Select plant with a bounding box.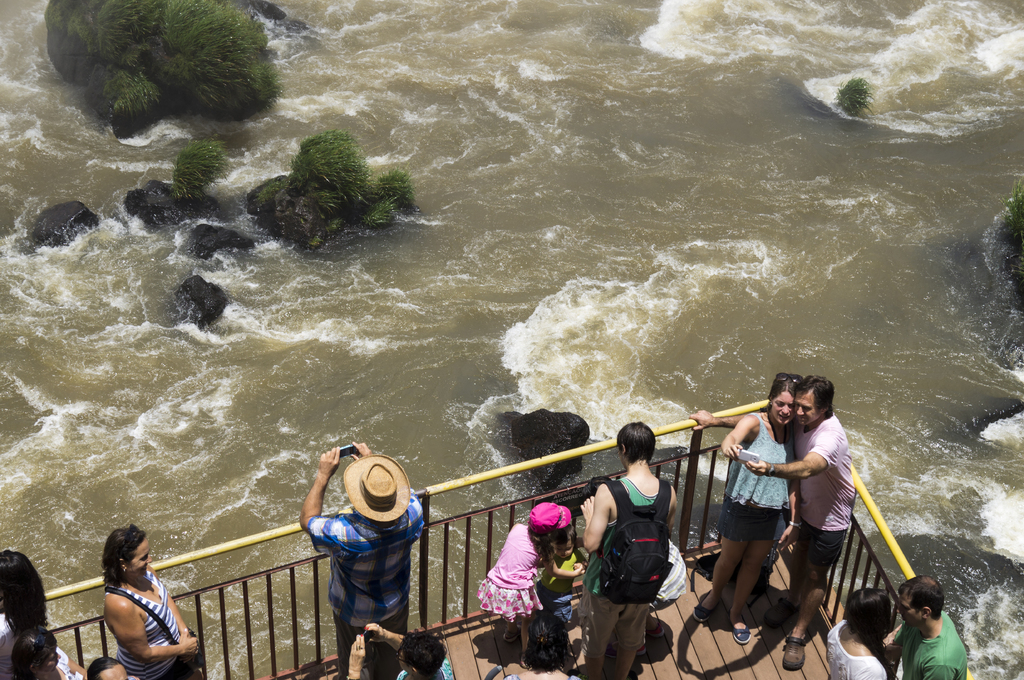
crop(833, 80, 872, 118).
